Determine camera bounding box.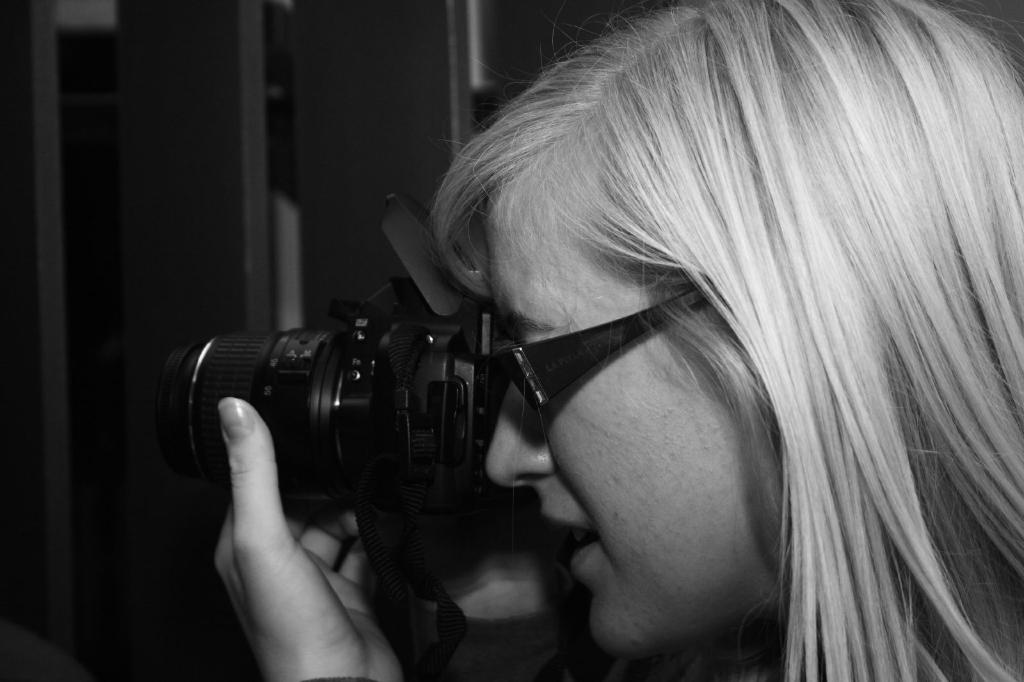
Determined: pyautogui.locateOnScreen(175, 184, 502, 512).
